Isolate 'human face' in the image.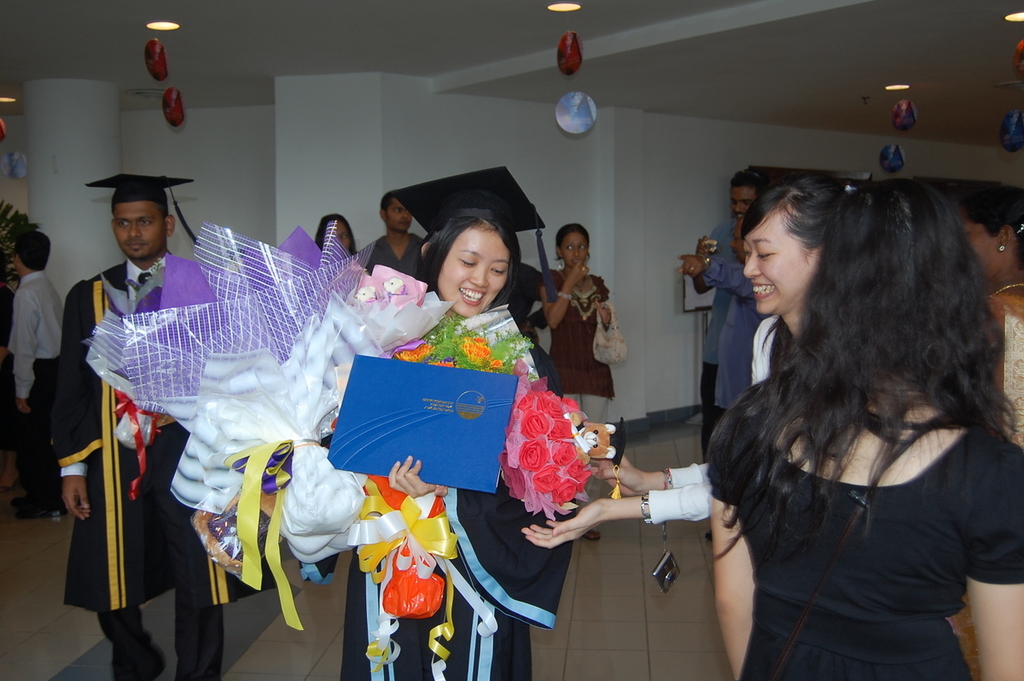
Isolated region: [left=387, top=197, right=414, bottom=234].
